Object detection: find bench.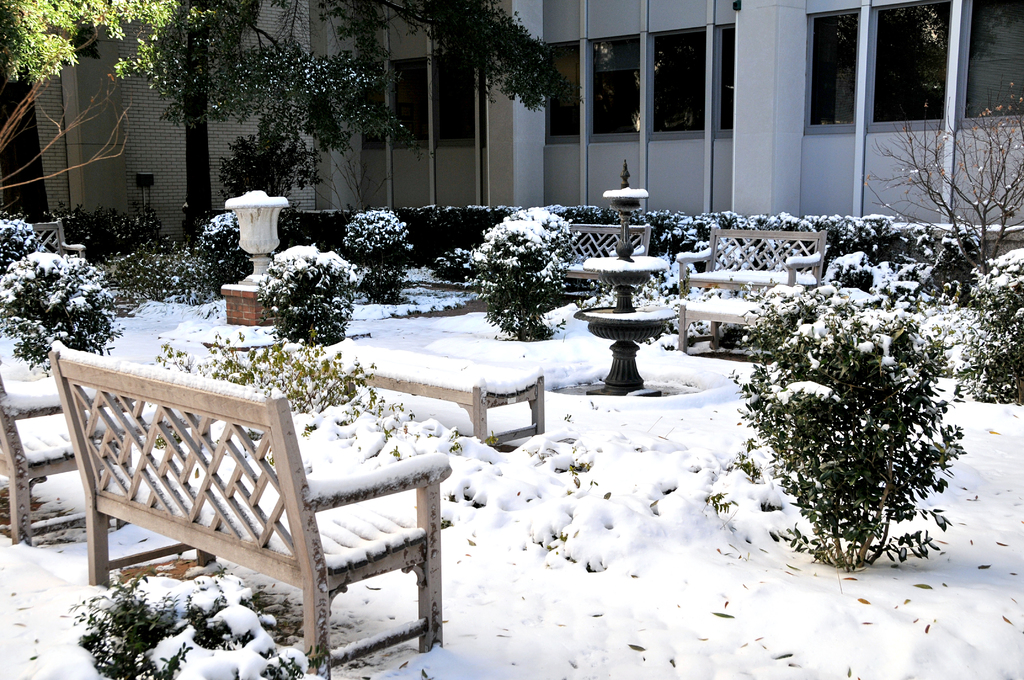
[left=675, top=229, right=827, bottom=349].
